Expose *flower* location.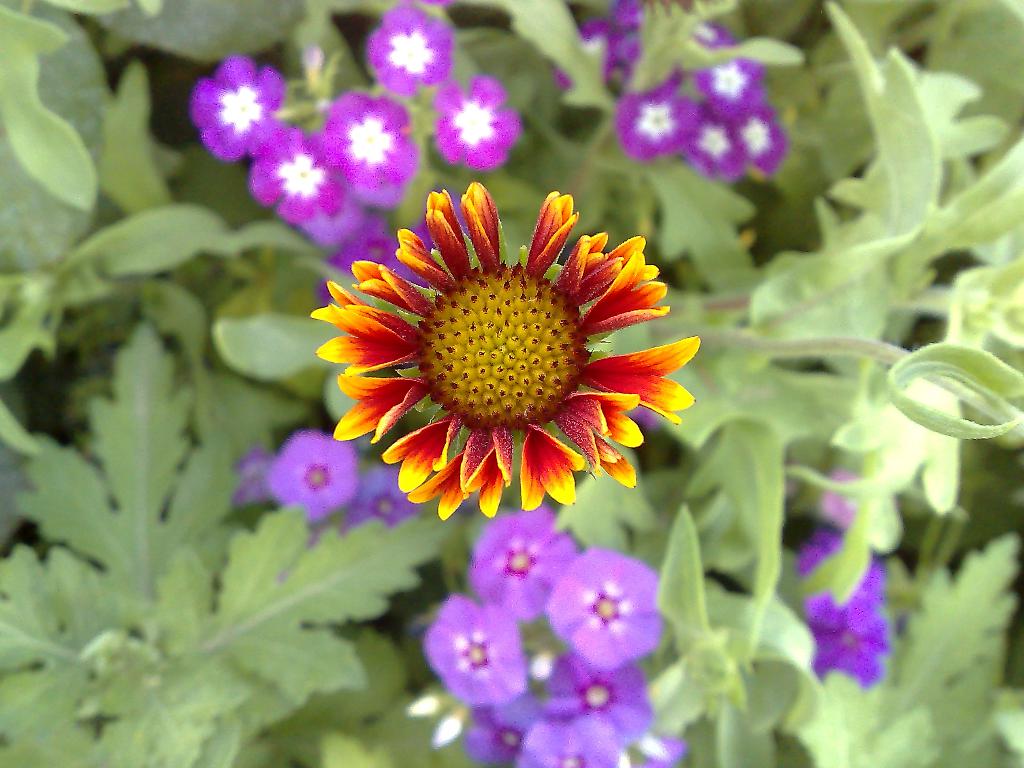
Exposed at rect(435, 76, 526, 166).
